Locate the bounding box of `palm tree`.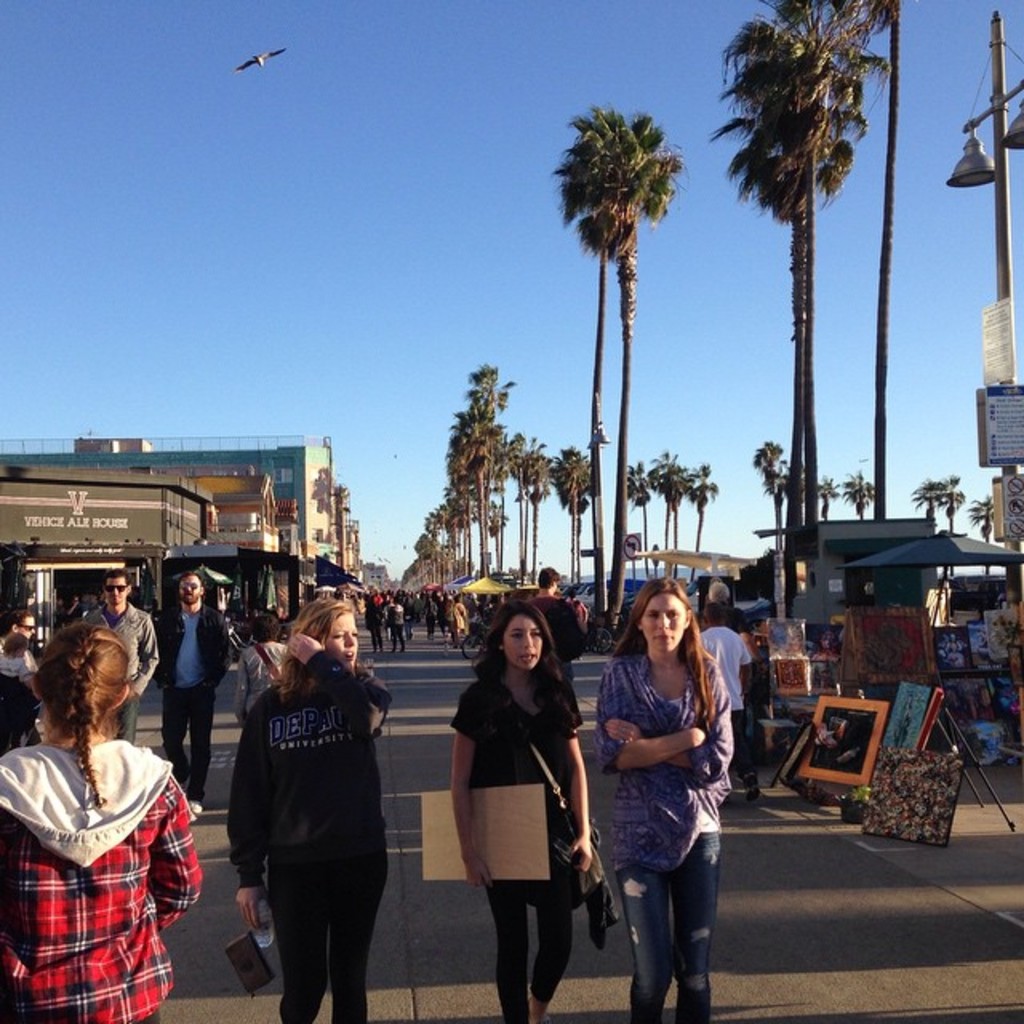
Bounding box: left=909, top=474, right=958, bottom=554.
